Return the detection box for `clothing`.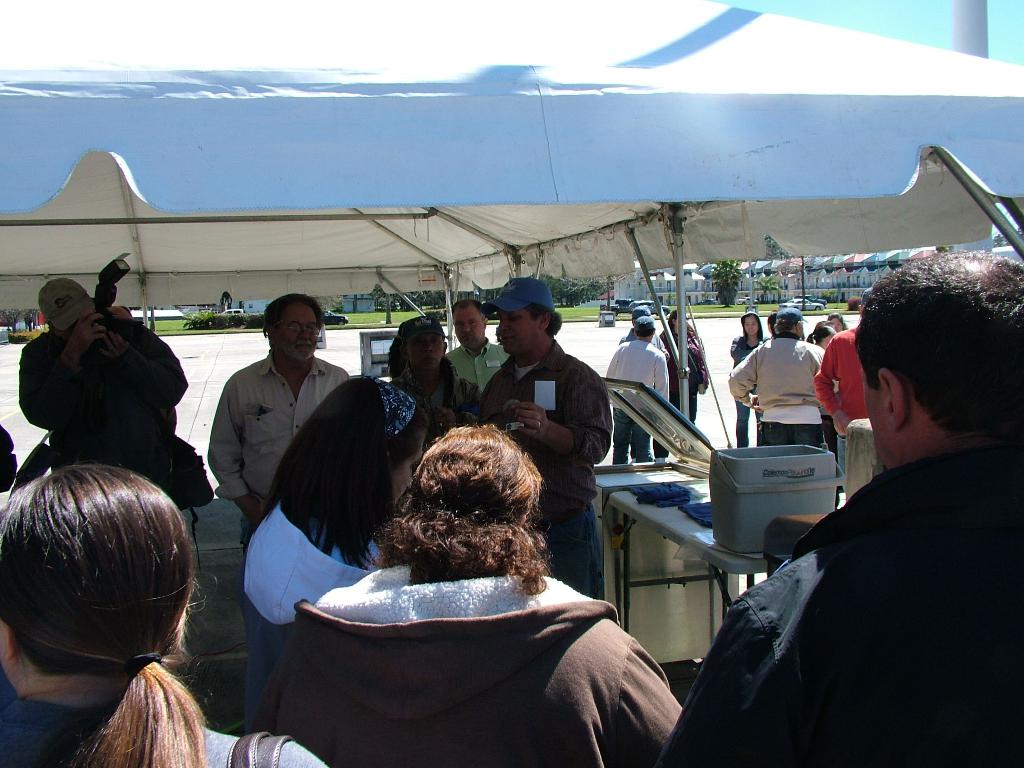
693 356 1022 767.
